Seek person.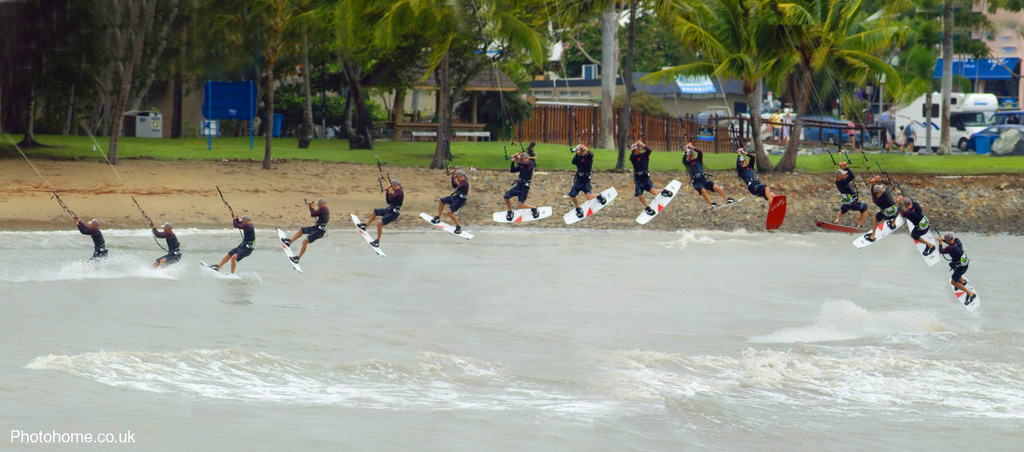
x1=770, y1=108, x2=785, y2=143.
